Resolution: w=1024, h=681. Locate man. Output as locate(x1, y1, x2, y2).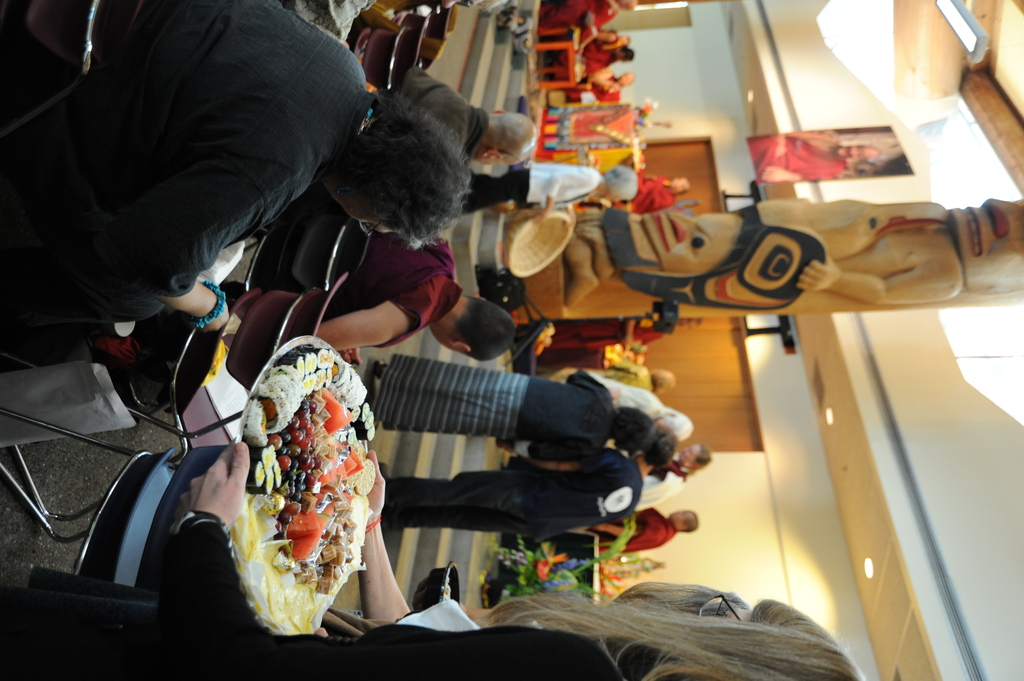
locate(749, 124, 877, 193).
